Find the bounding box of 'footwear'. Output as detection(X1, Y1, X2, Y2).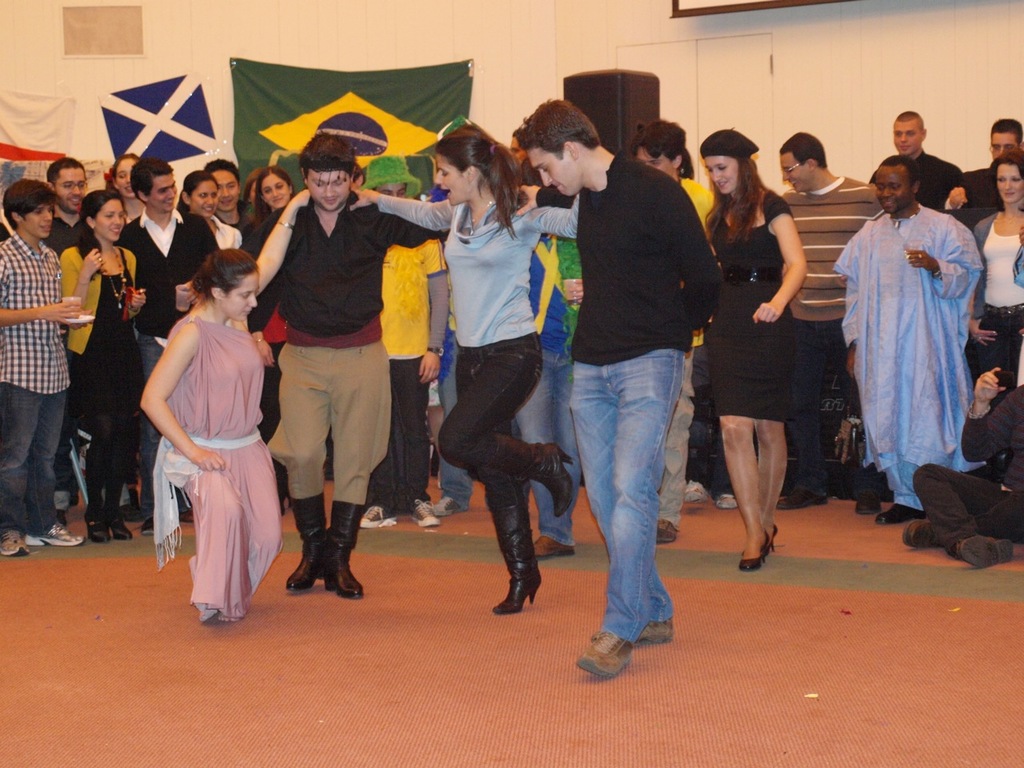
detection(142, 518, 157, 534).
